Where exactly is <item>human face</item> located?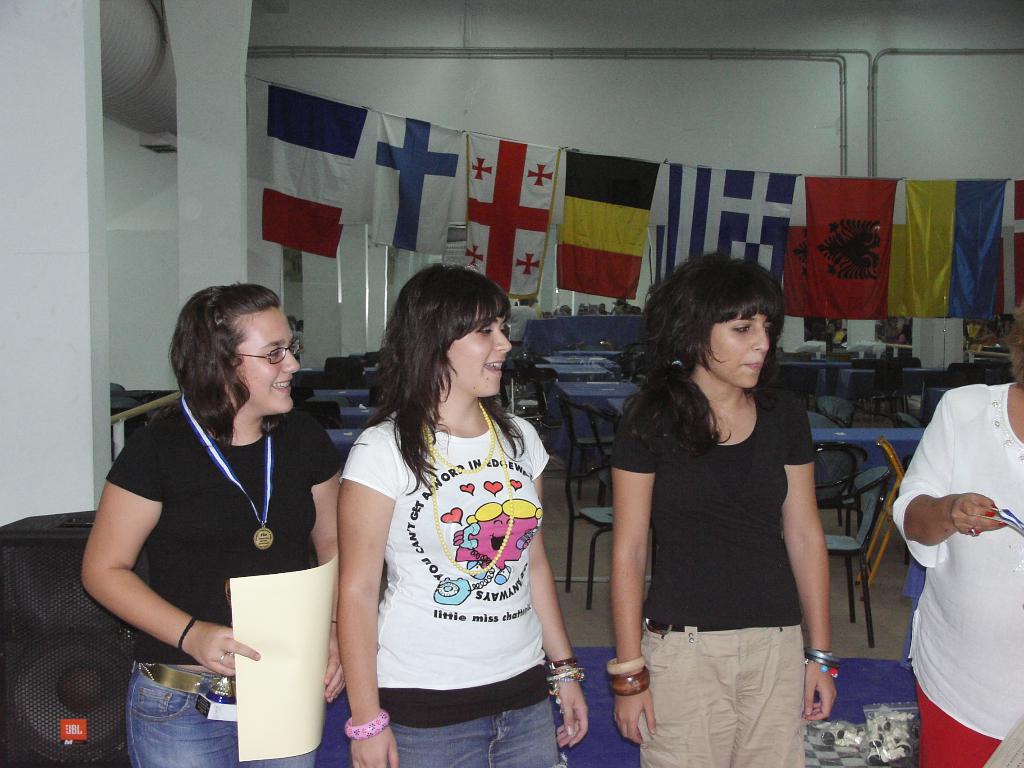
Its bounding box is bbox(713, 317, 769, 387).
